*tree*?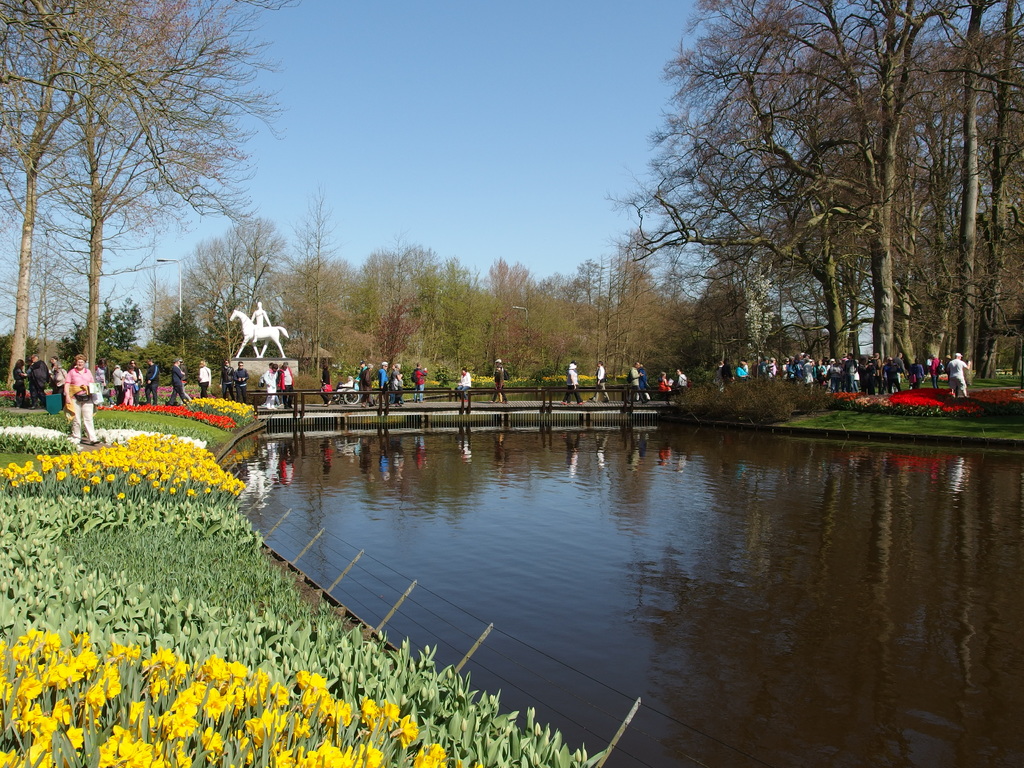
476:247:578:373
